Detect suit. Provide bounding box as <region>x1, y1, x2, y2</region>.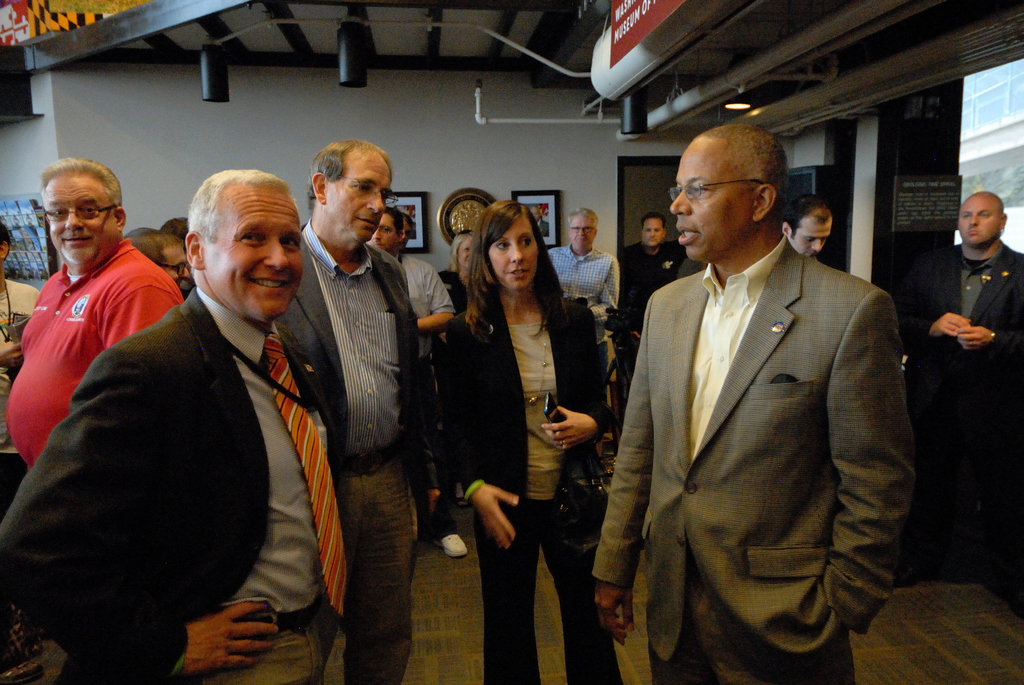
<region>0, 286, 348, 684</region>.
